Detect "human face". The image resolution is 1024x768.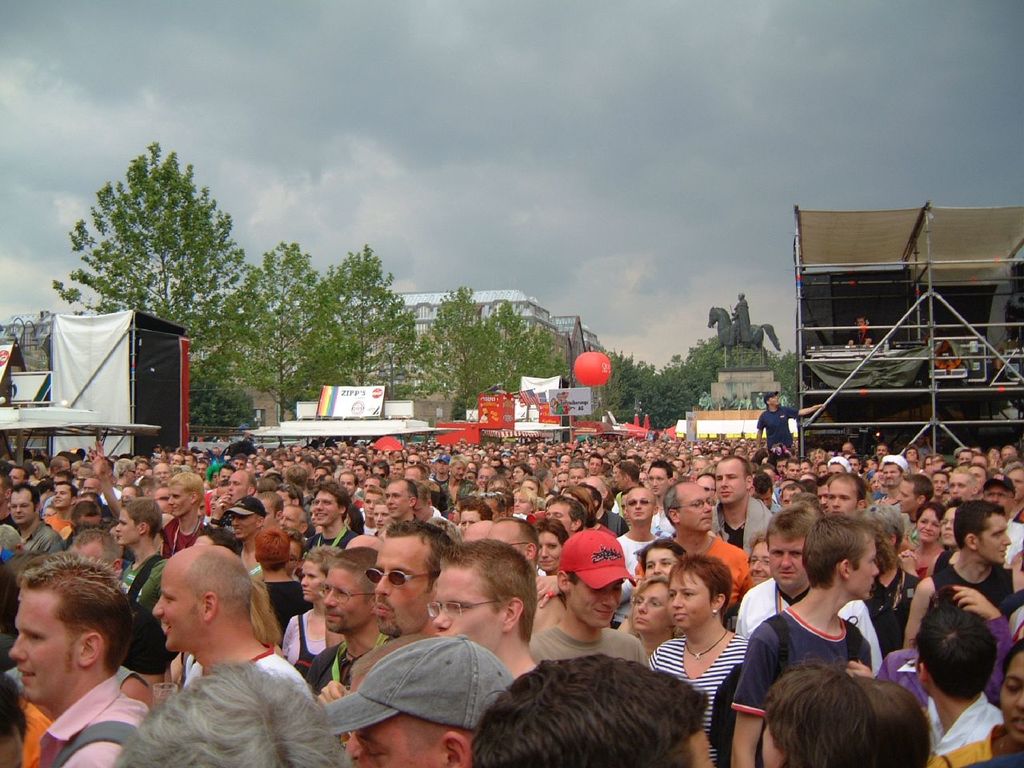
pyautogui.locateOnScreen(53, 481, 70, 506).
